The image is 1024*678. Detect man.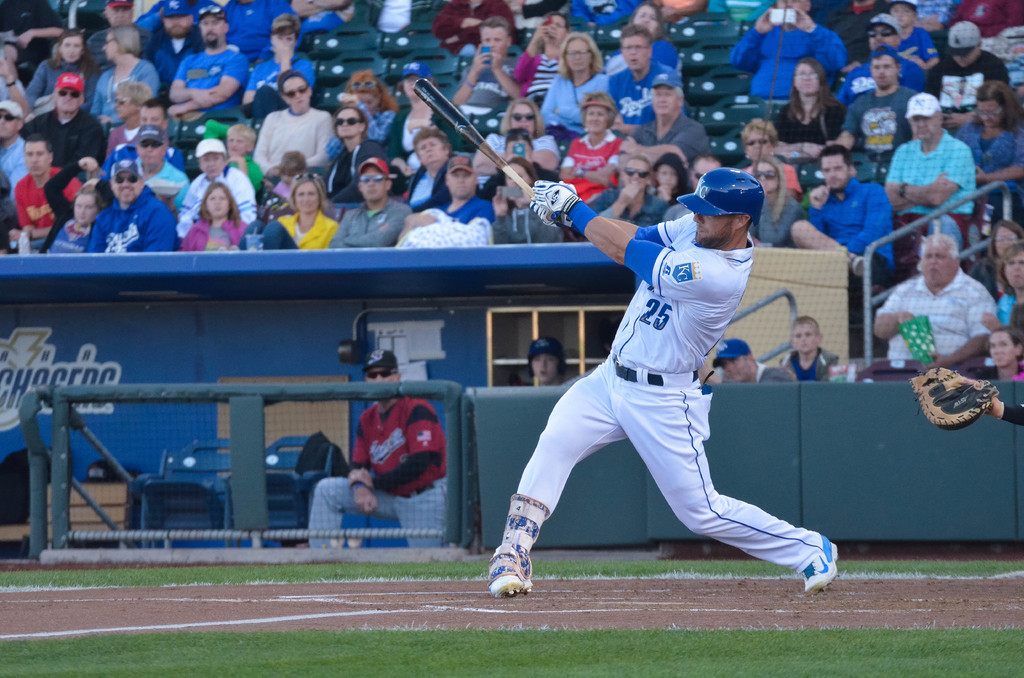
Detection: l=486, t=167, r=842, b=596.
